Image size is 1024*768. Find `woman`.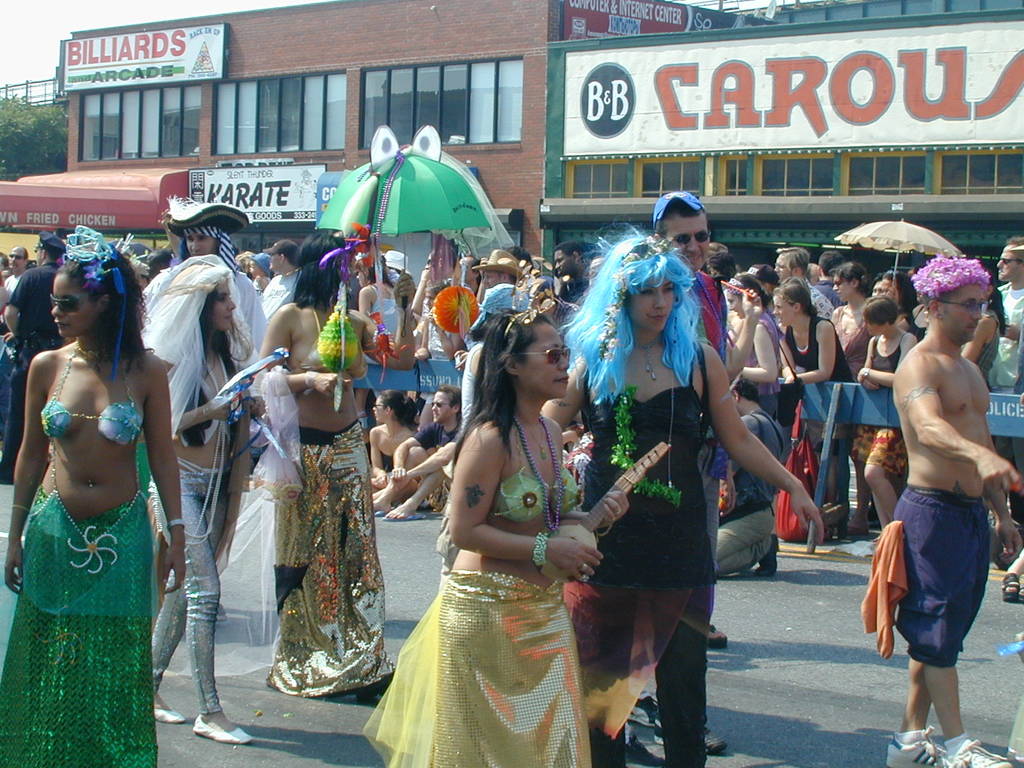
box=[537, 227, 822, 767].
